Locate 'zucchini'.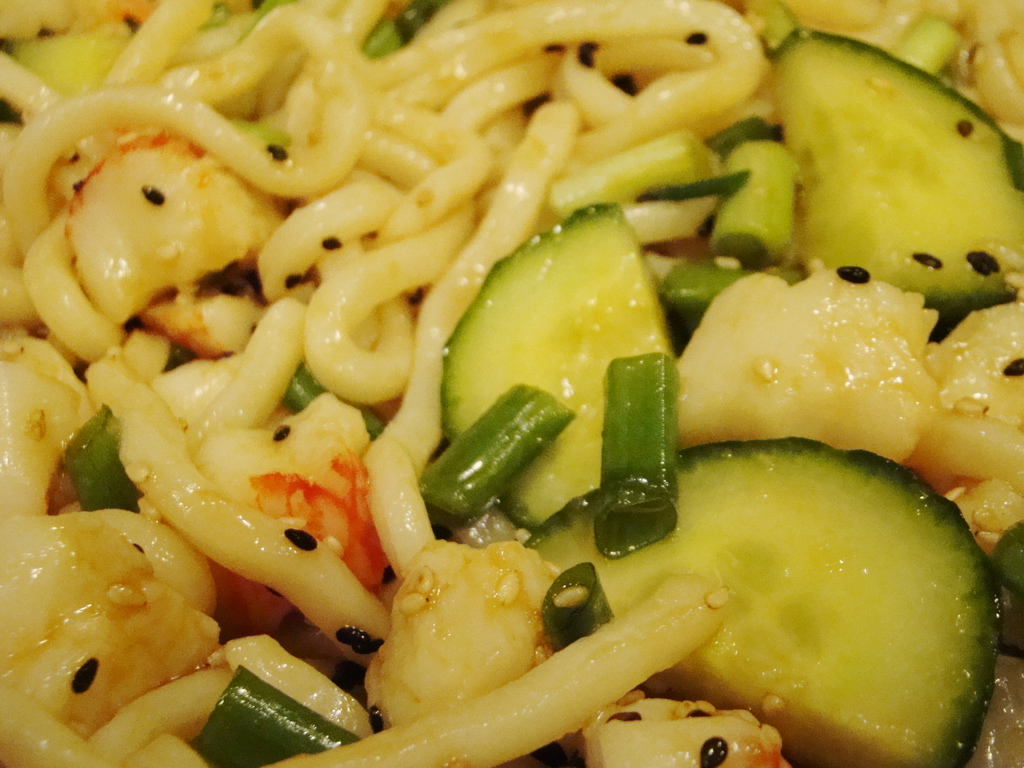
Bounding box: (764, 29, 1014, 321).
